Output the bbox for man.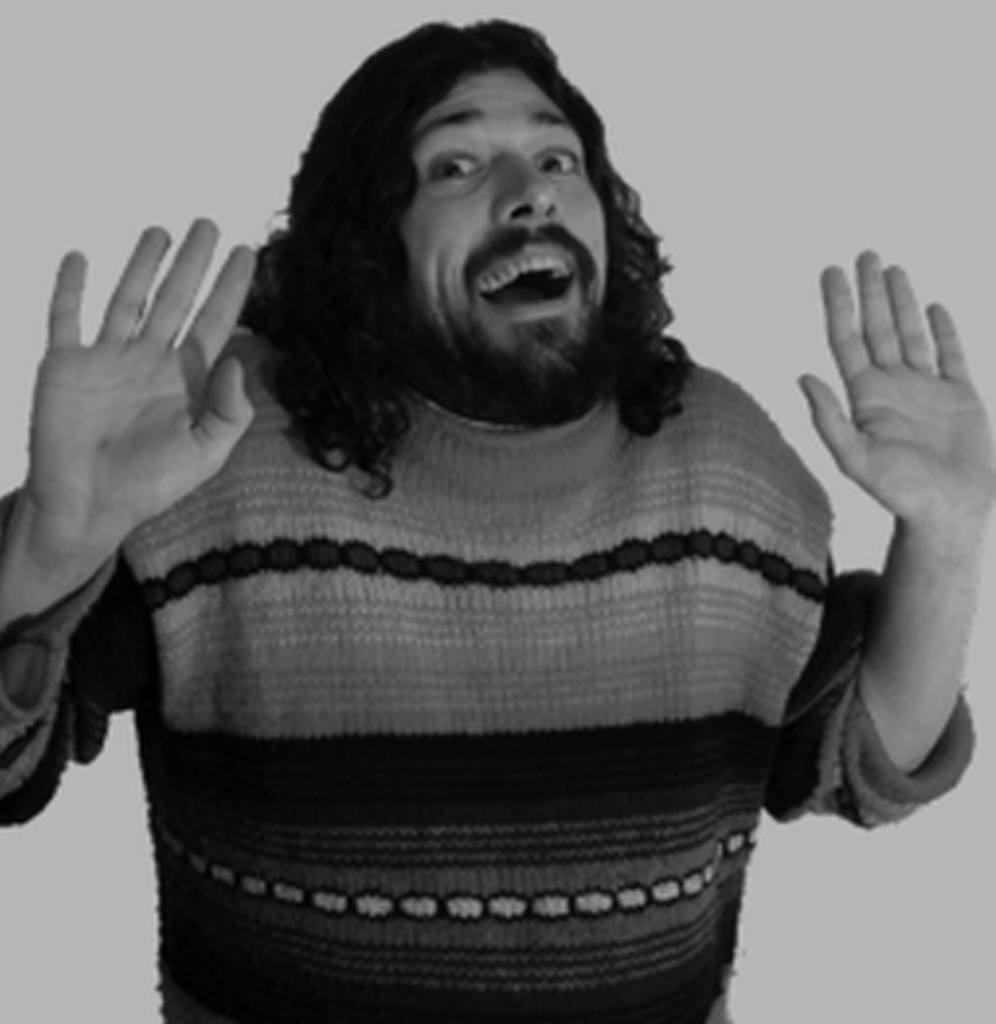
[left=0, top=18, right=993, bottom=1021].
